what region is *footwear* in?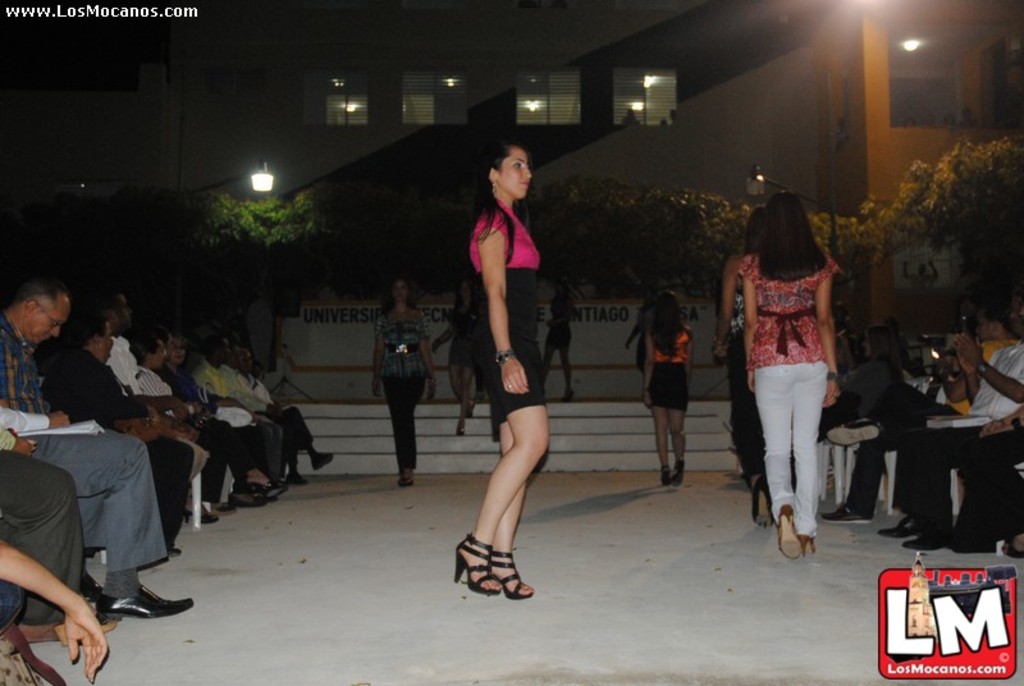
rect(314, 454, 337, 471).
